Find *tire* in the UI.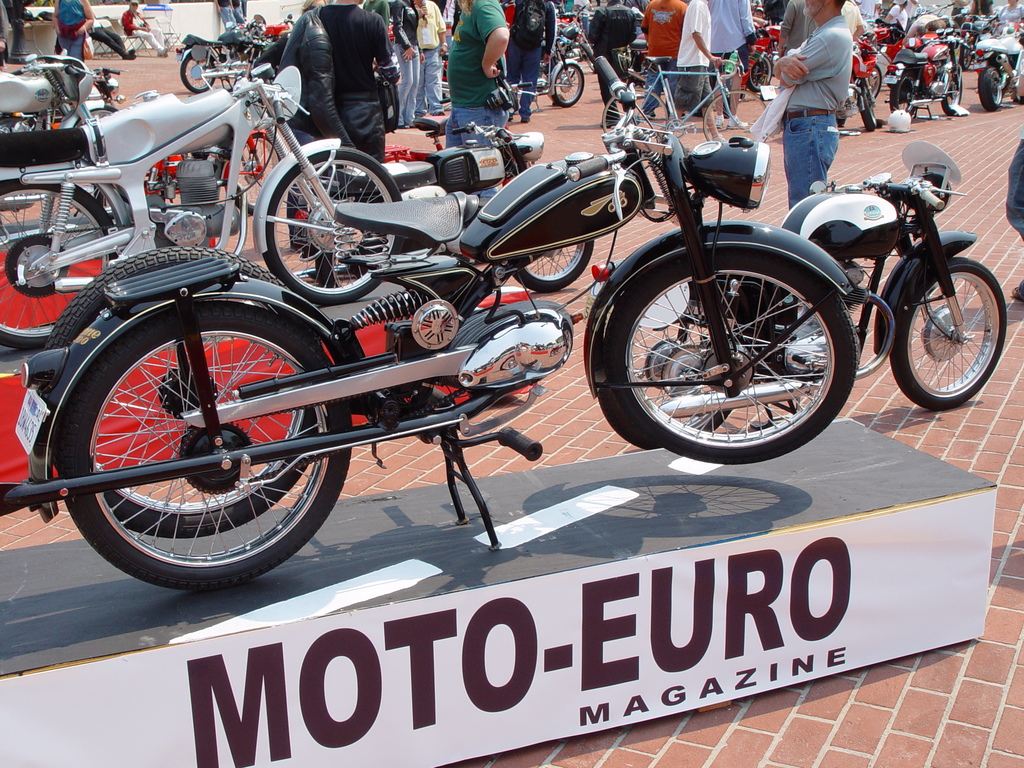
UI element at BBox(0, 179, 114, 348).
